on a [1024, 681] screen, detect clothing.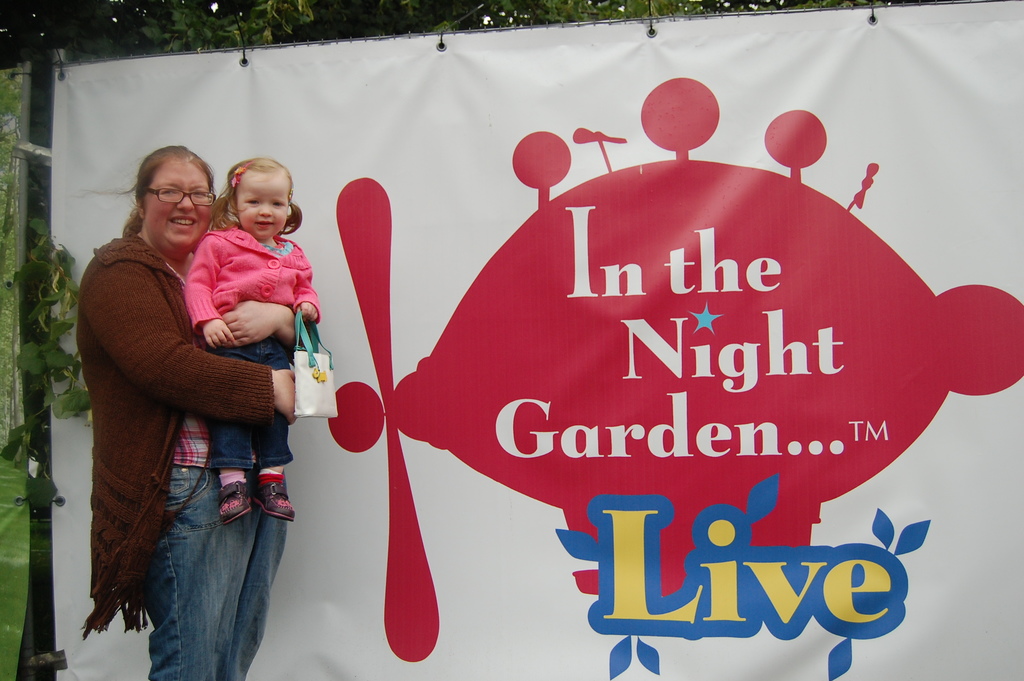
{"x1": 68, "y1": 238, "x2": 293, "y2": 680}.
